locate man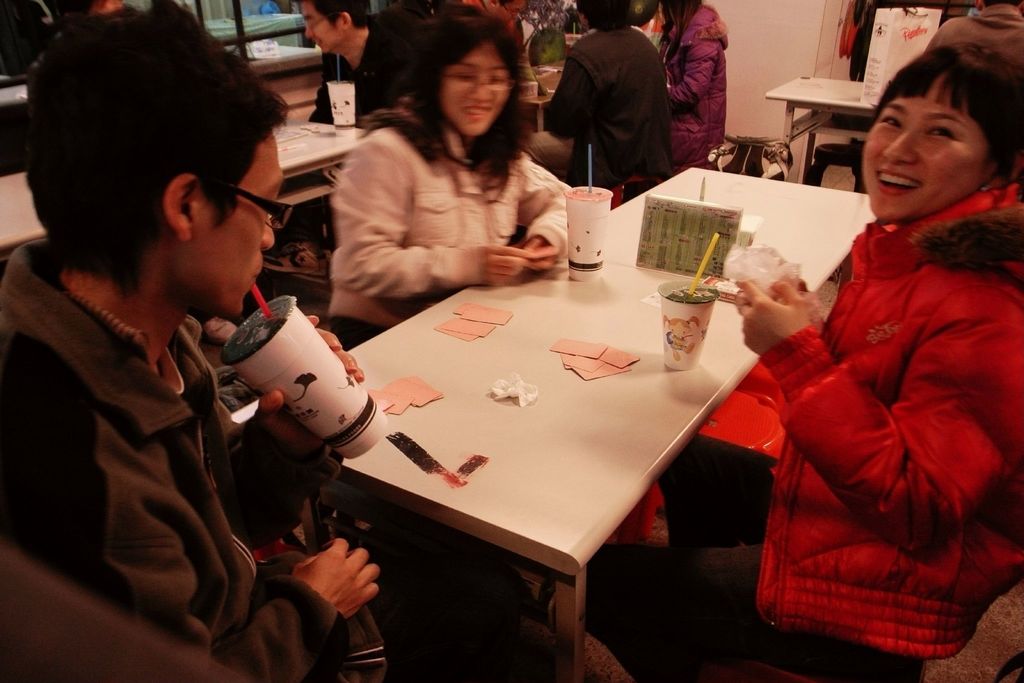
[296, 0, 387, 133]
